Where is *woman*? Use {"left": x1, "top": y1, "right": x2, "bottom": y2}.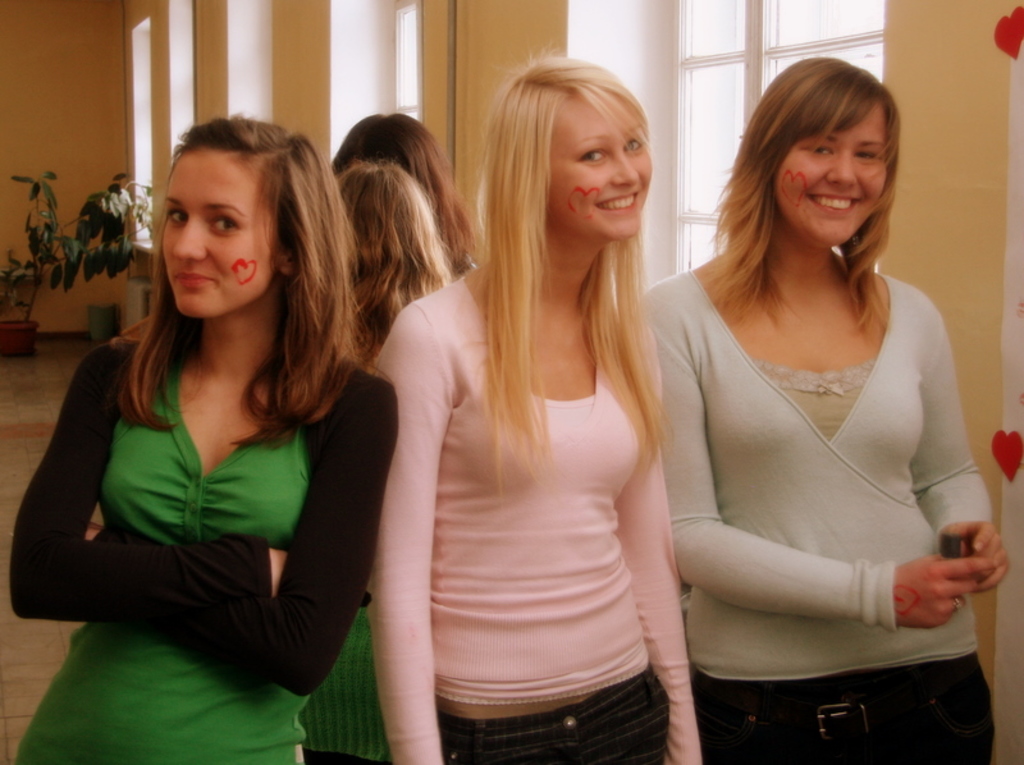
{"left": 298, "top": 162, "right": 457, "bottom": 764}.
